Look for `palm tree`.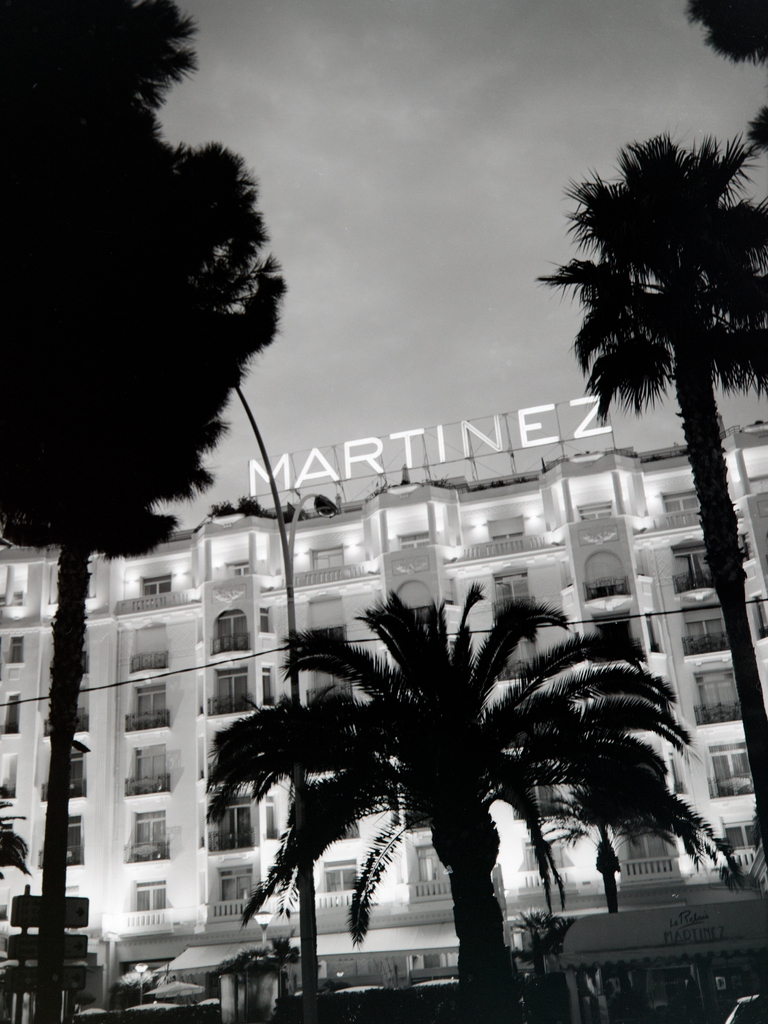
Found: 523, 116, 767, 853.
